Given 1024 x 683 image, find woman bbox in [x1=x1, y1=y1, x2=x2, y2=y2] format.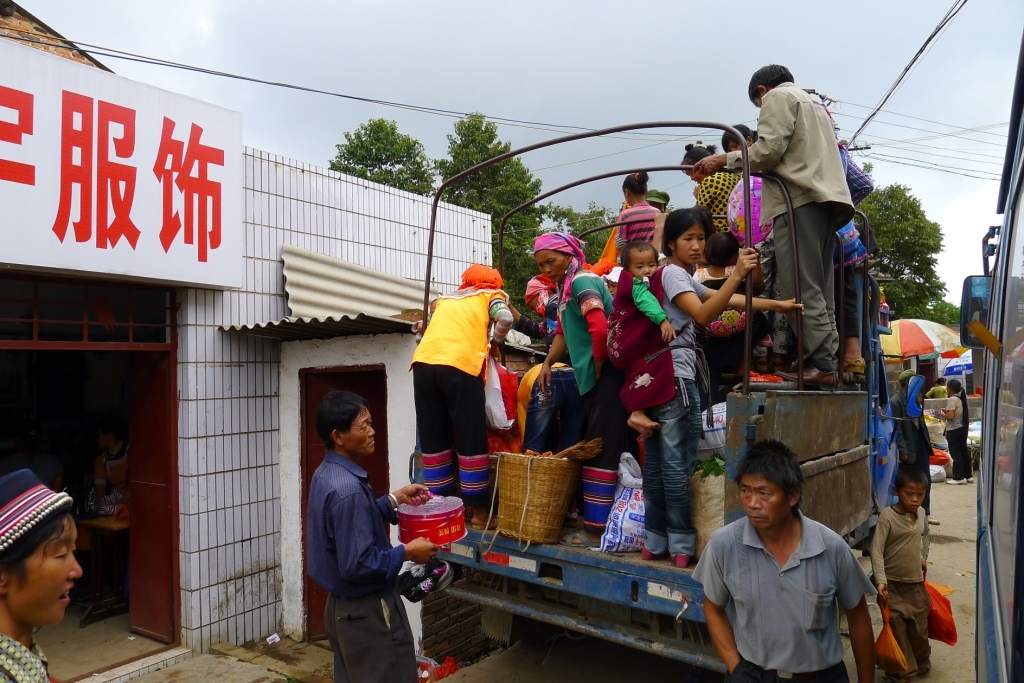
[x1=526, y1=230, x2=632, y2=464].
